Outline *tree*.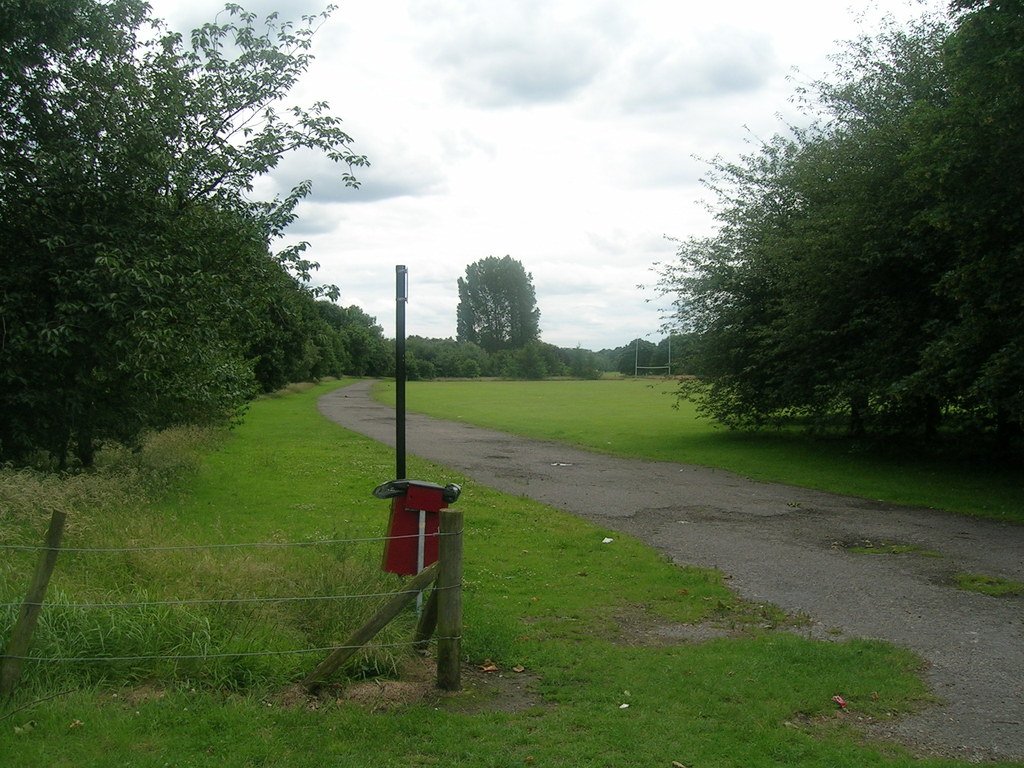
Outline: rect(596, 340, 627, 375).
